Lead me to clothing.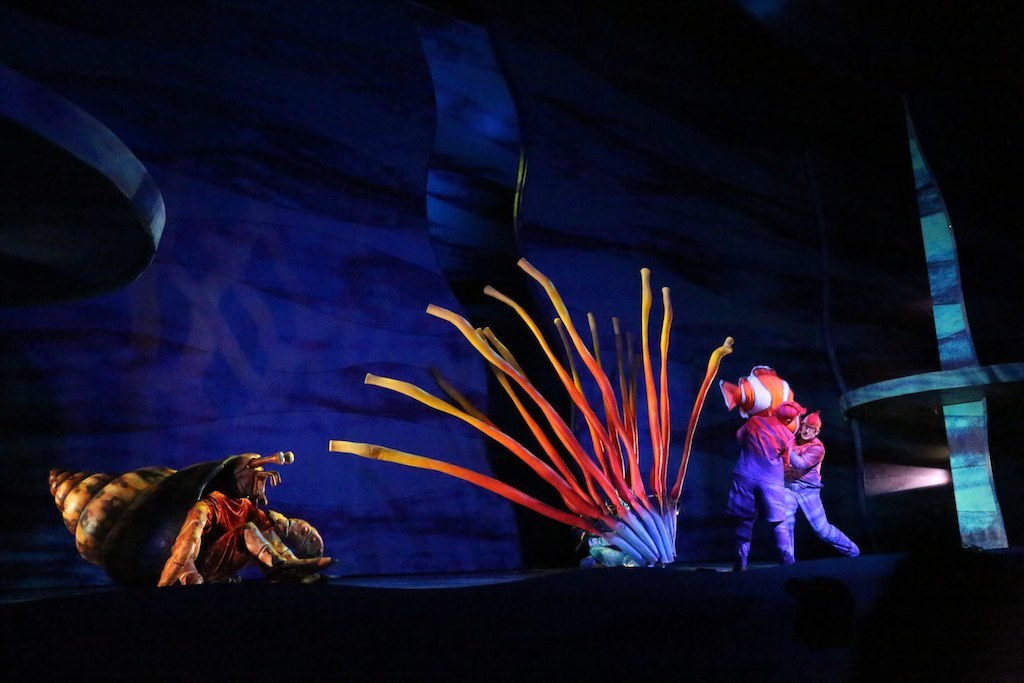
Lead to (732, 417, 784, 490).
